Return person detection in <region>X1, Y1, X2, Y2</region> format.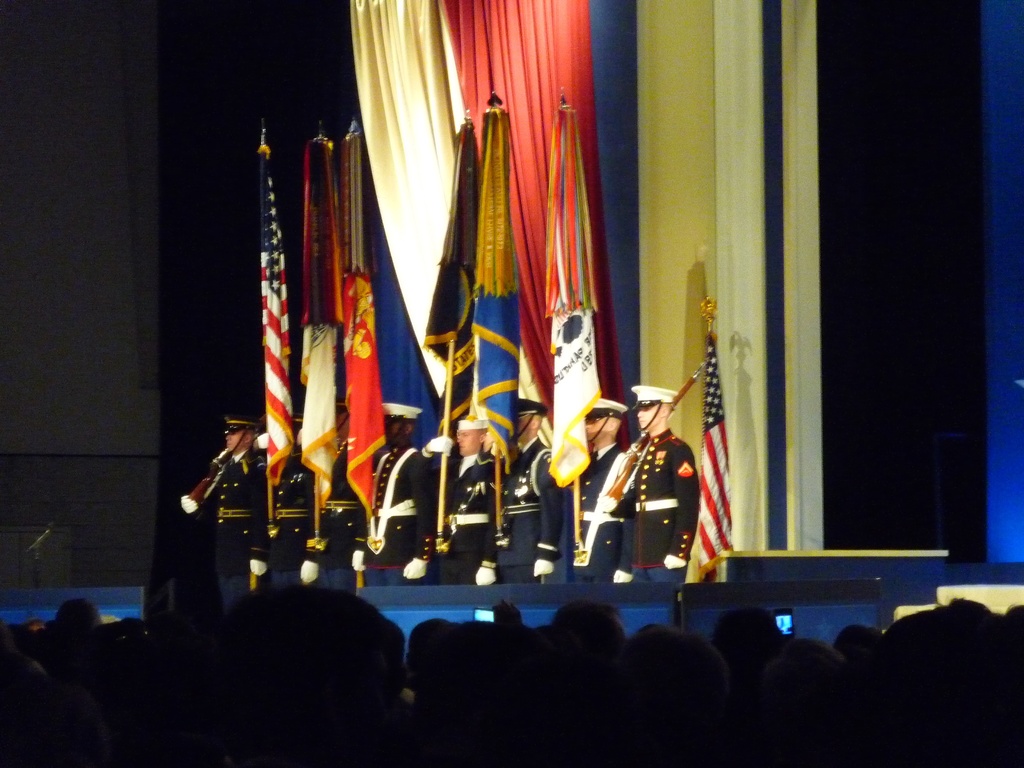
<region>300, 394, 376, 595</region>.
